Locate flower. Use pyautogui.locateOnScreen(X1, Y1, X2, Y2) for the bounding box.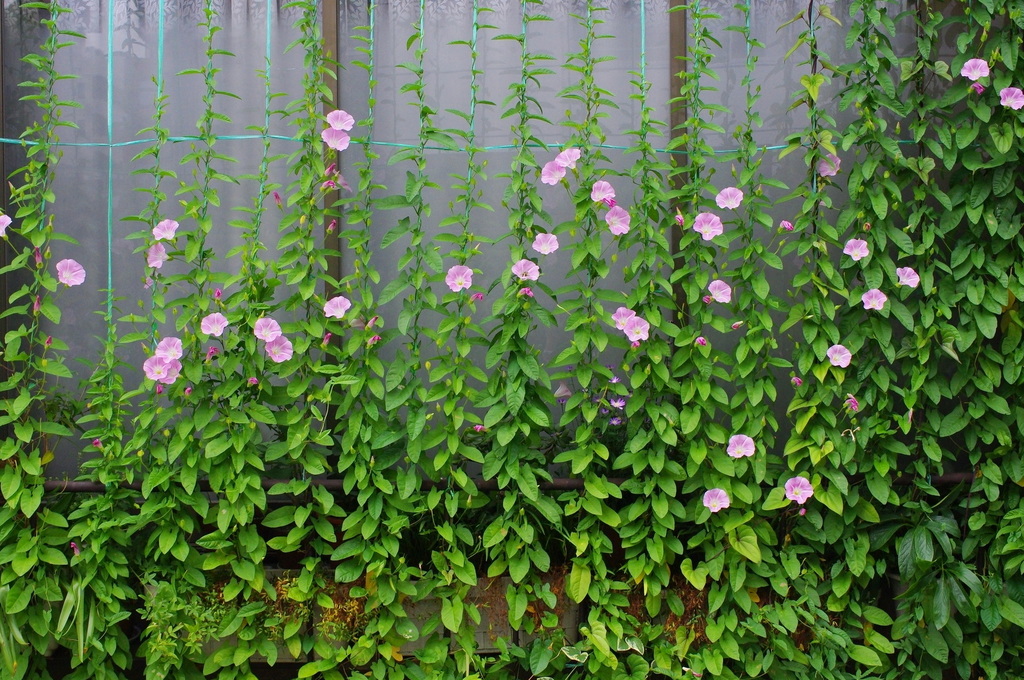
pyautogui.locateOnScreen(31, 248, 42, 262).
